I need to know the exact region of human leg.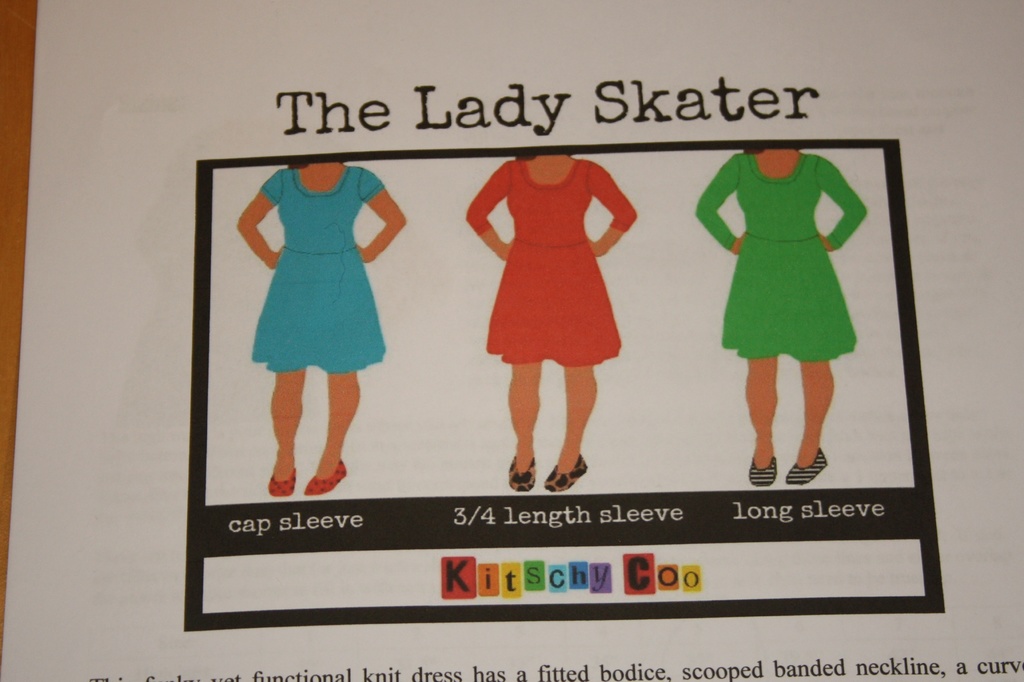
Region: crop(742, 363, 780, 484).
